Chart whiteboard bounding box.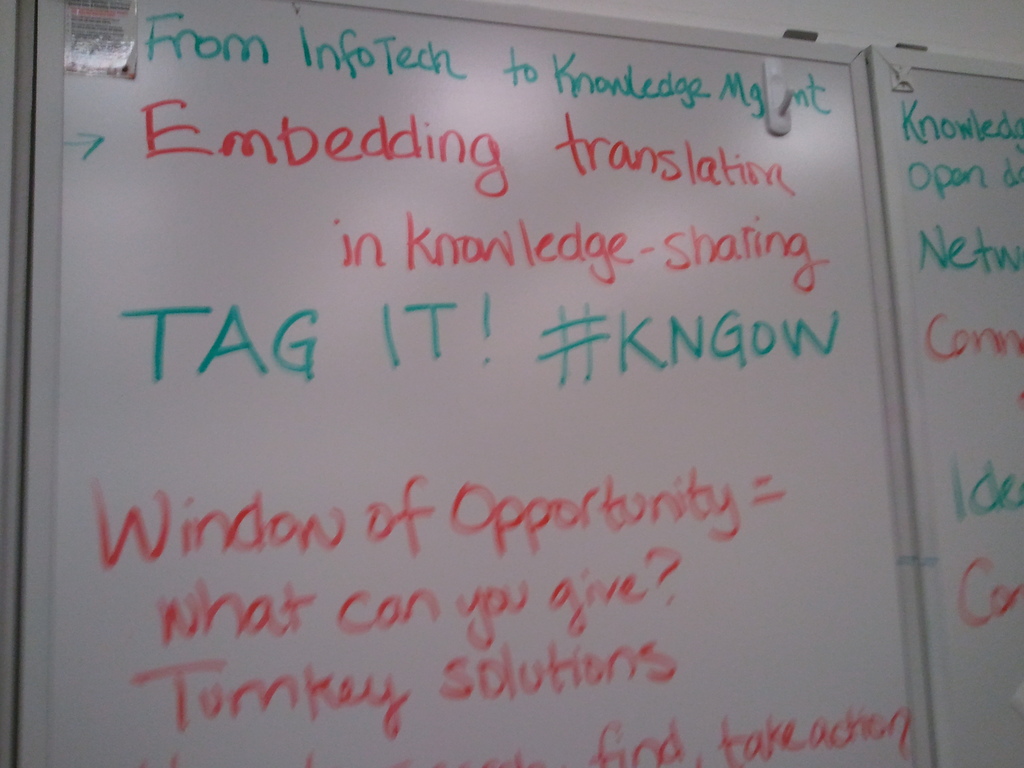
Charted: Rect(873, 52, 1023, 767).
